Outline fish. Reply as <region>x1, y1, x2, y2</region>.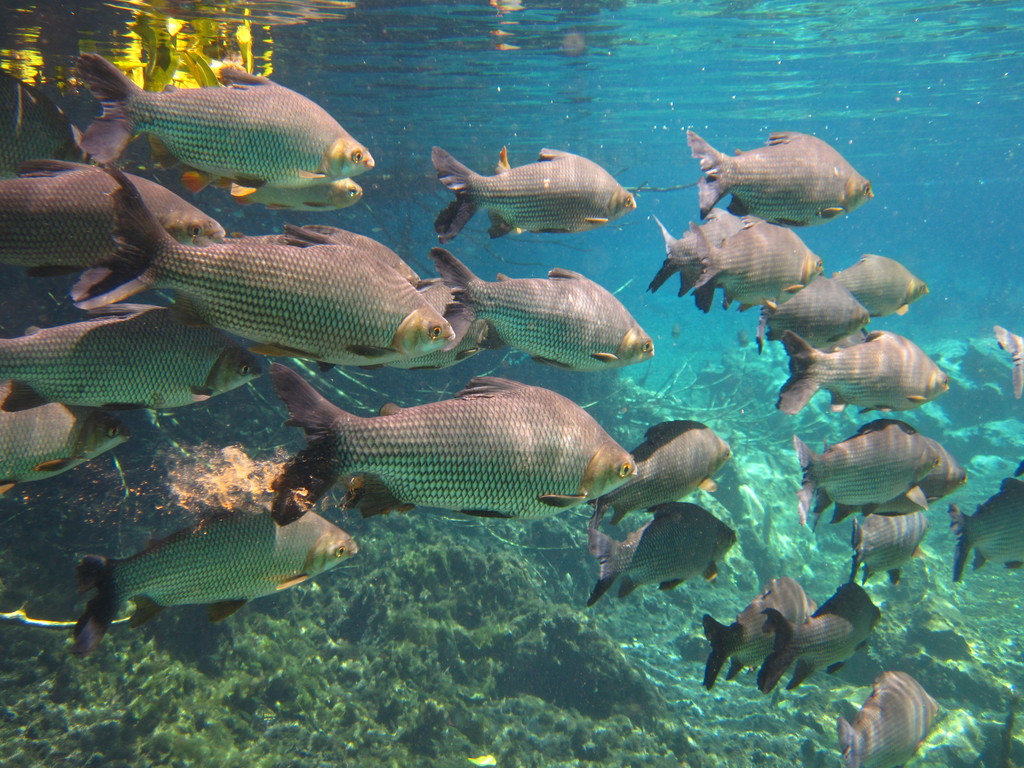
<region>995, 326, 1023, 399</region>.
